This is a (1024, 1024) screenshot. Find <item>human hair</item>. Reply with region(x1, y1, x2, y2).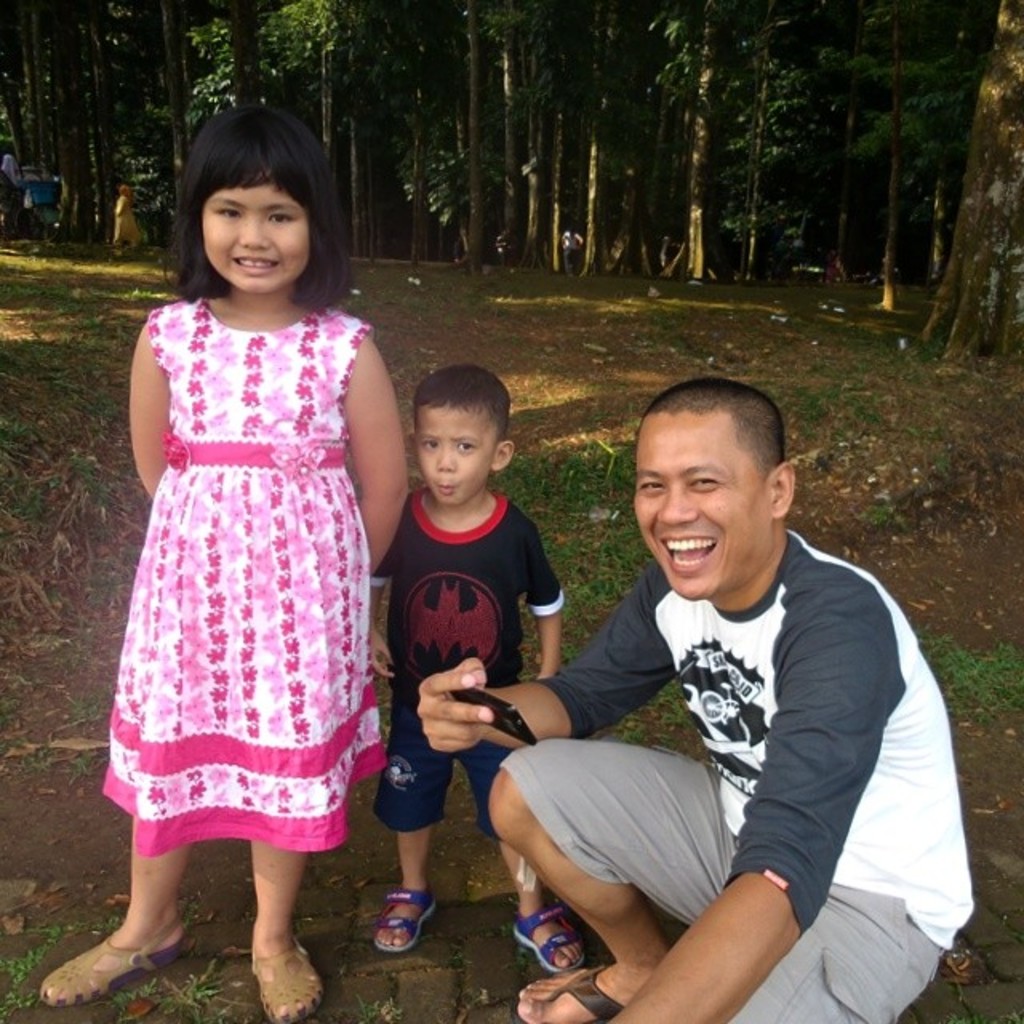
region(408, 363, 515, 443).
